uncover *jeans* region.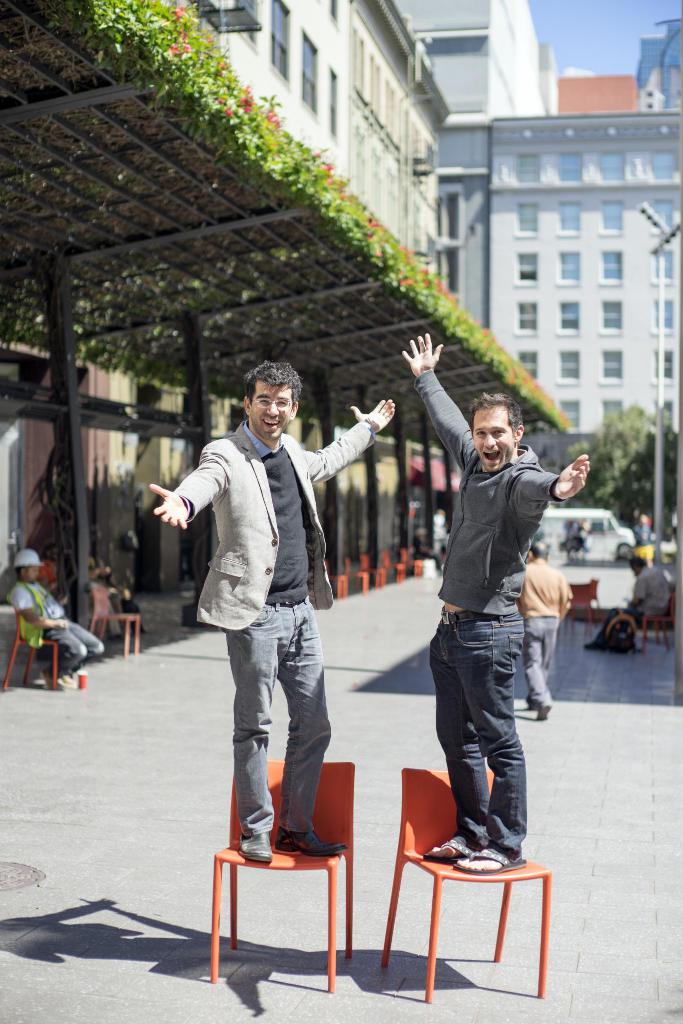
Uncovered: l=427, t=607, r=519, b=864.
